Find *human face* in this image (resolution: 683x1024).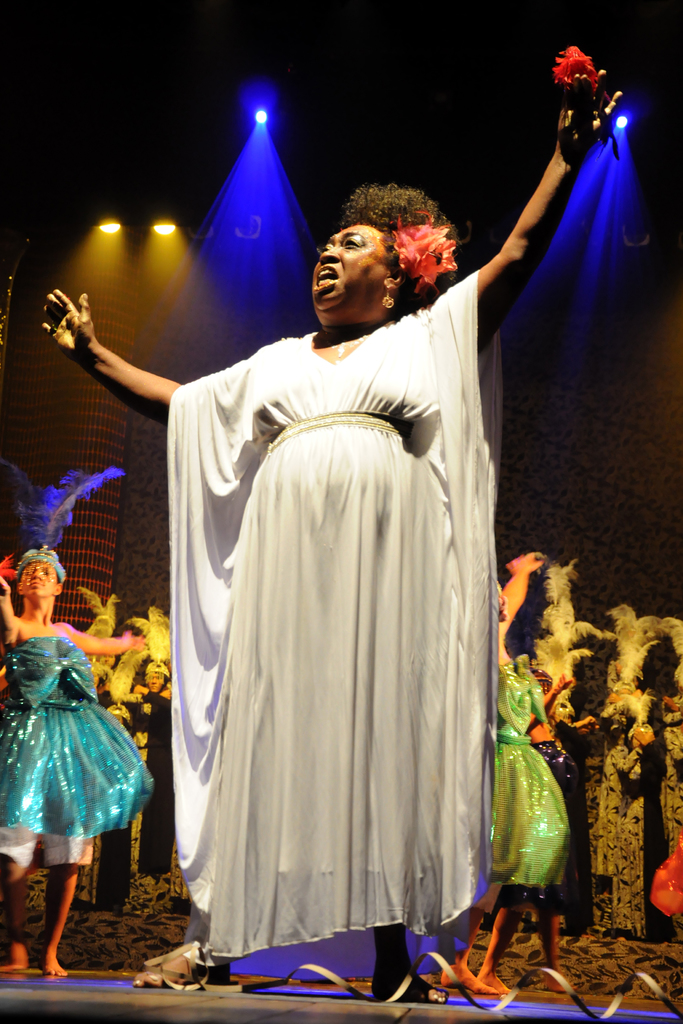
BBox(309, 224, 383, 303).
